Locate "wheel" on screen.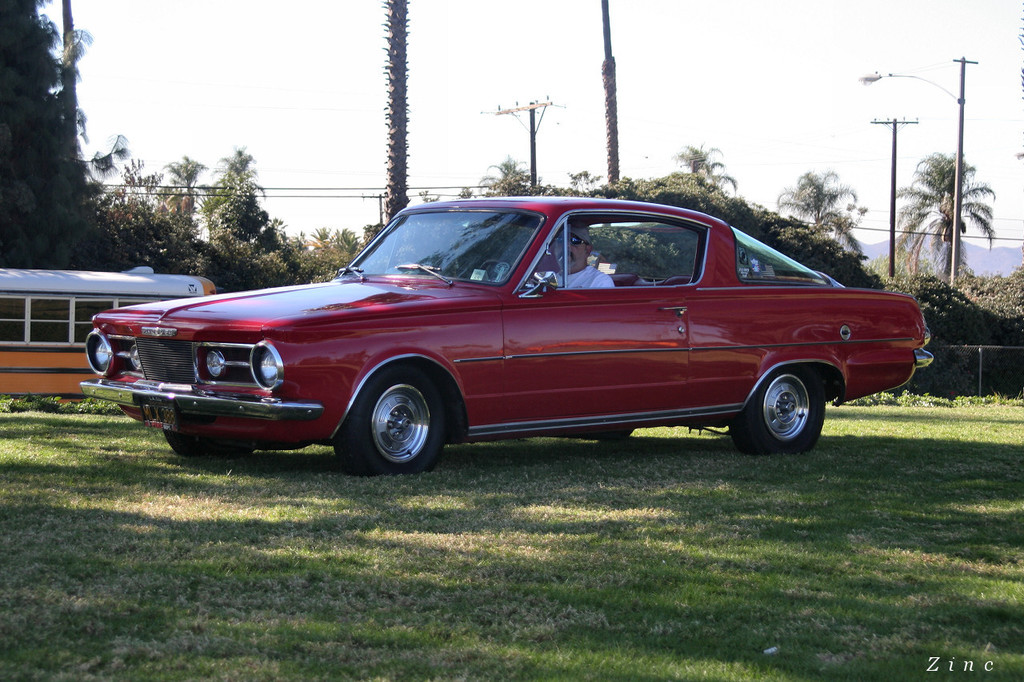
On screen at pyautogui.locateOnScreen(731, 364, 827, 453).
